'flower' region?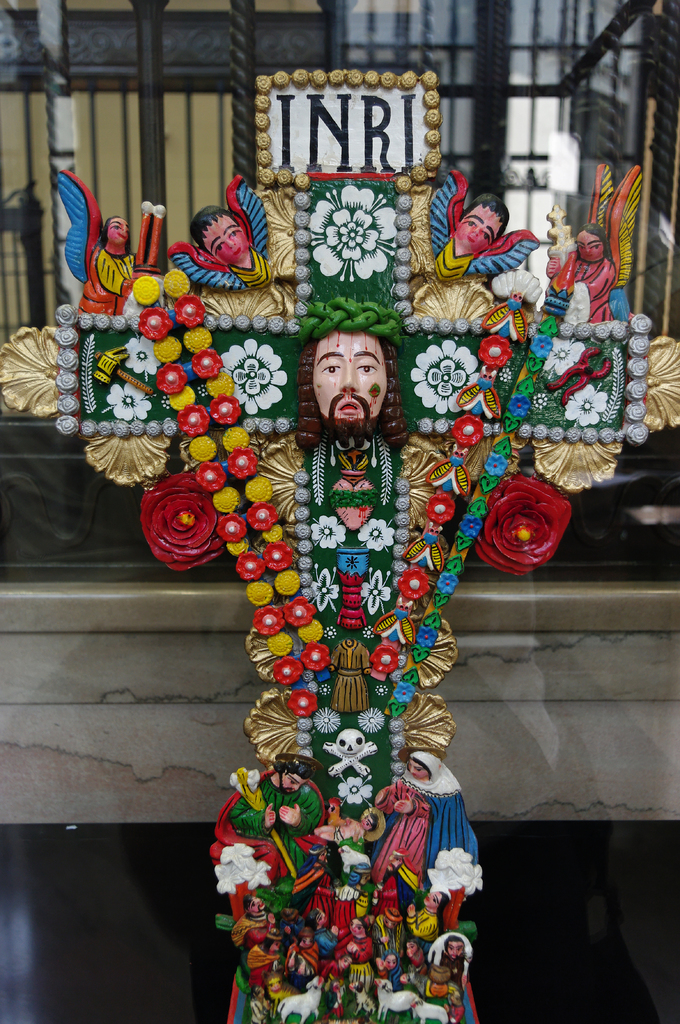
region(189, 435, 219, 463)
